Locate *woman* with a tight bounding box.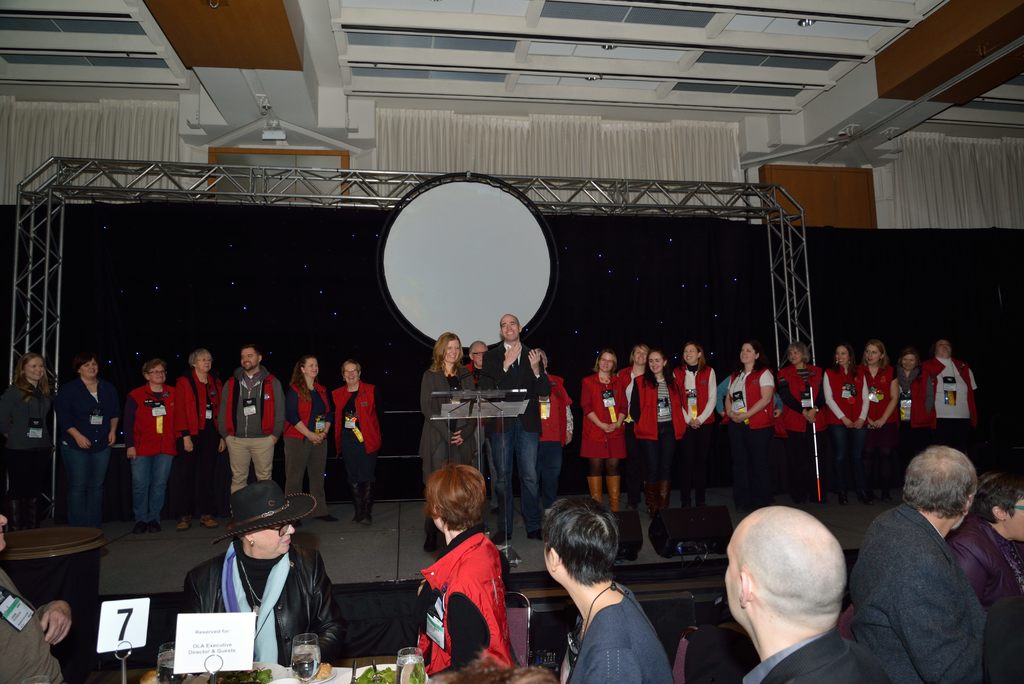
(626,351,685,511).
